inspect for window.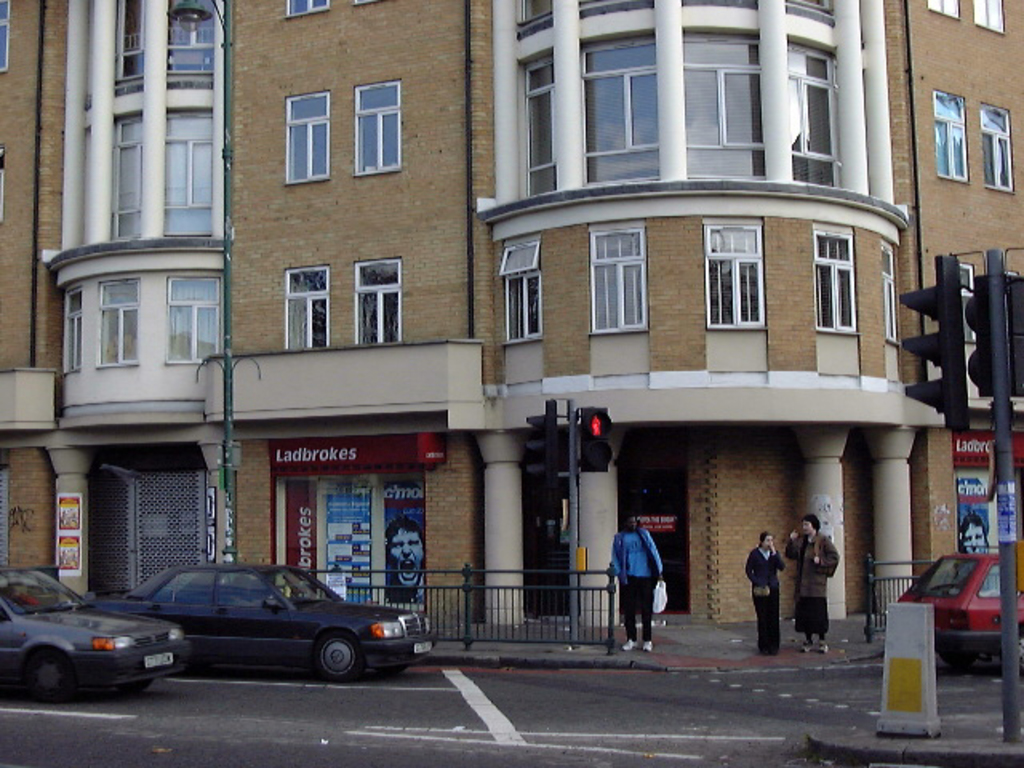
Inspection: (0,0,13,67).
